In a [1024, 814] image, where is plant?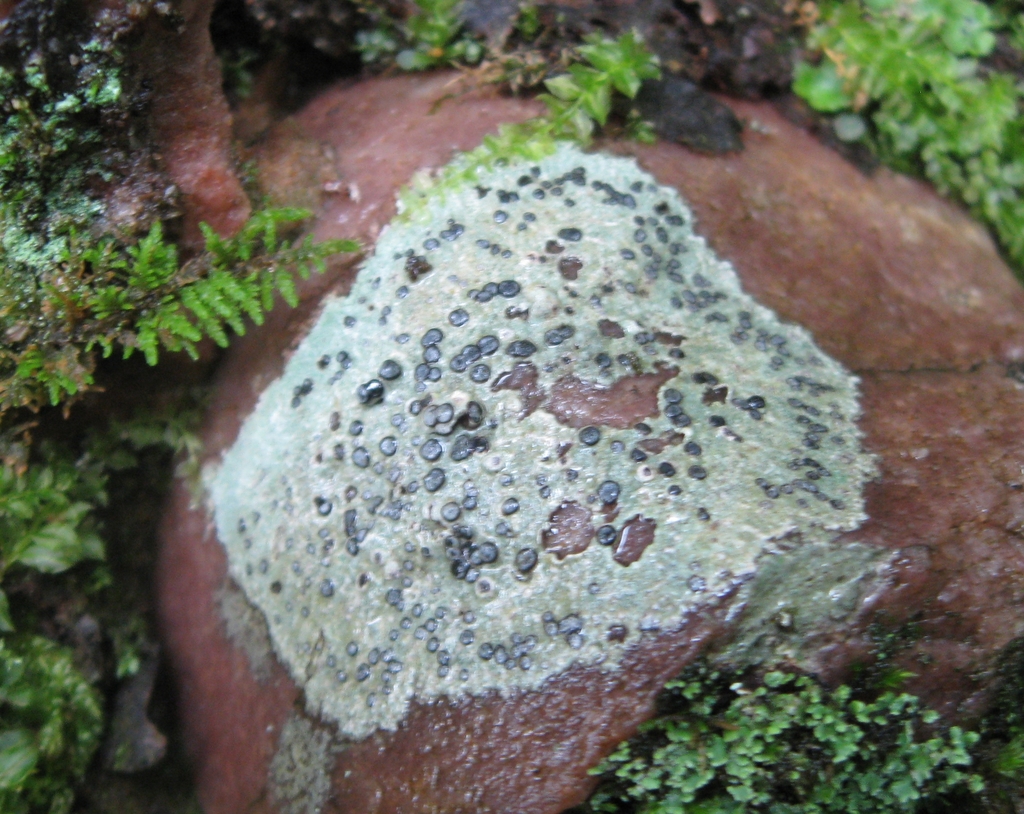
Rect(861, 623, 900, 665).
